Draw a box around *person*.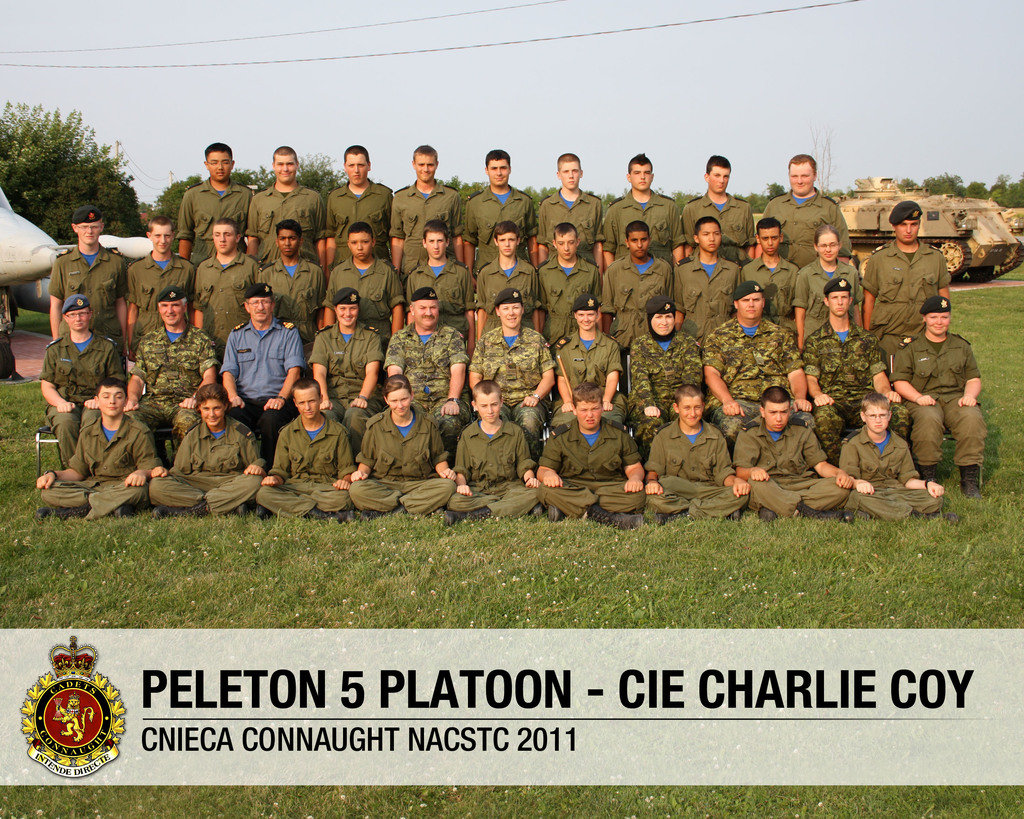
<bbox>195, 220, 259, 364</bbox>.
